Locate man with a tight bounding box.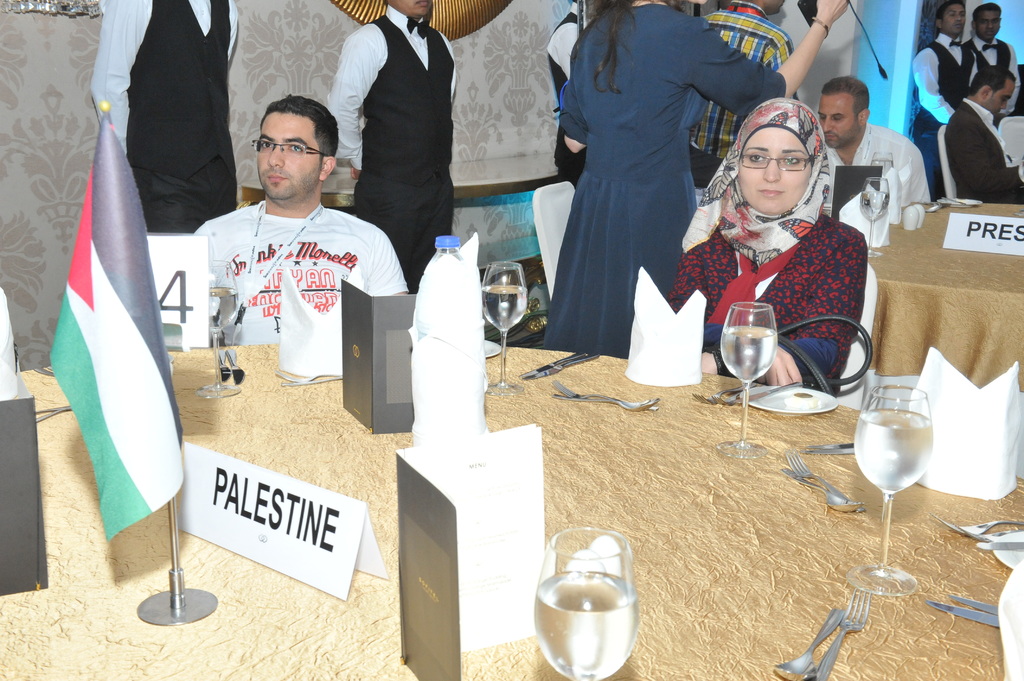
{"left": 326, "top": 0, "right": 459, "bottom": 282}.
